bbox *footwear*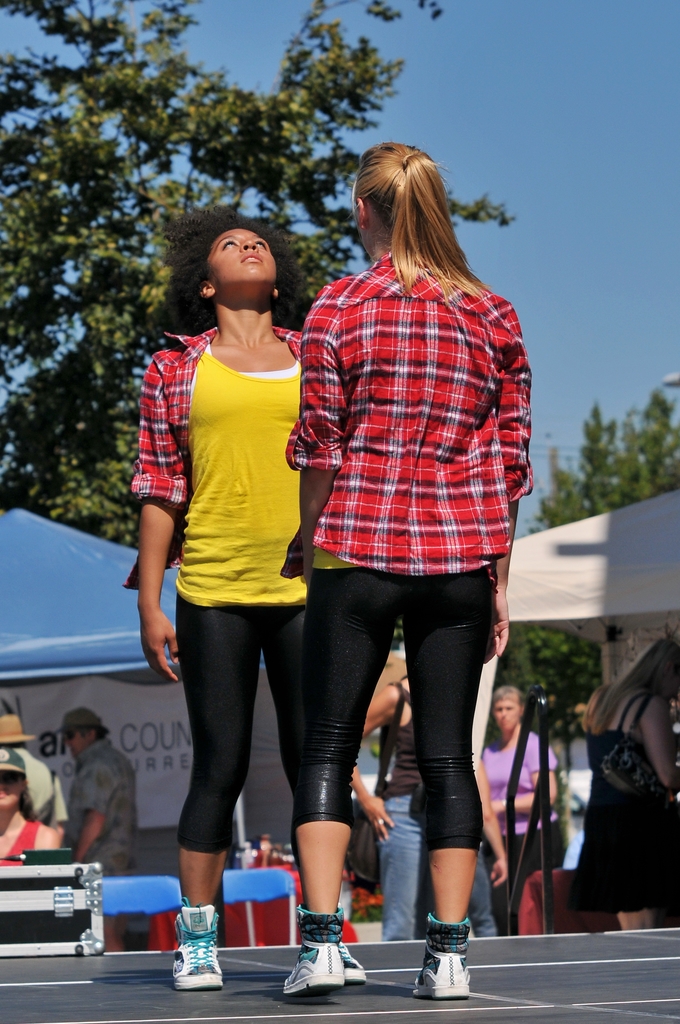
<box>411,915,476,996</box>
